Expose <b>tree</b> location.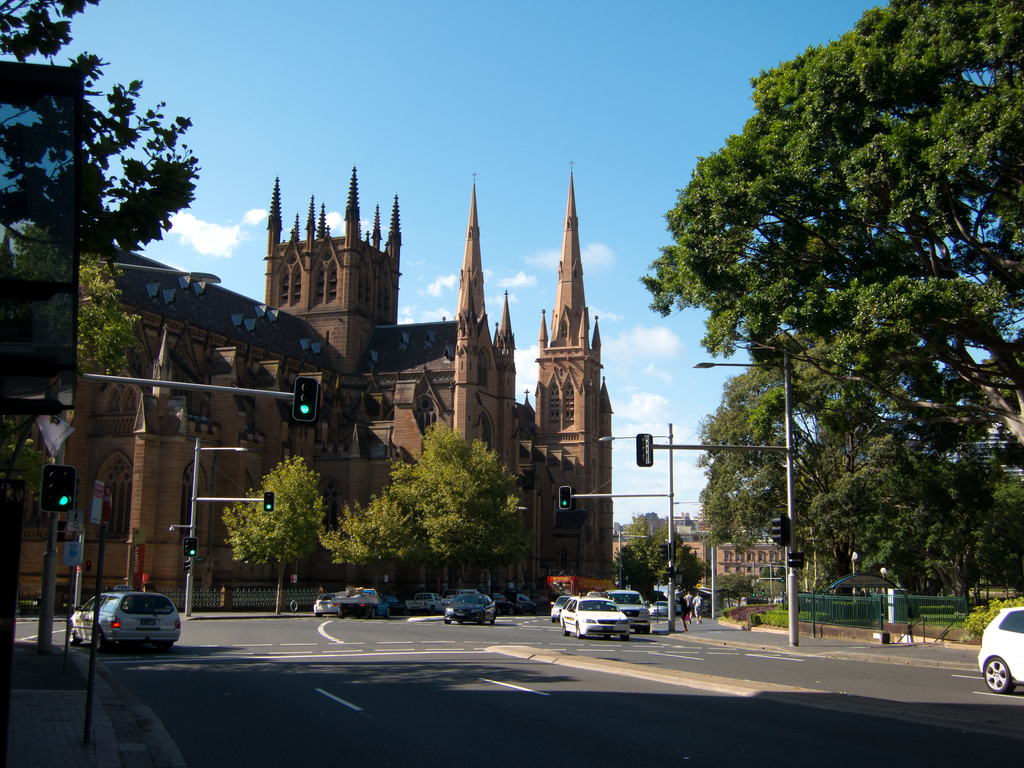
Exposed at crop(0, 0, 211, 273).
